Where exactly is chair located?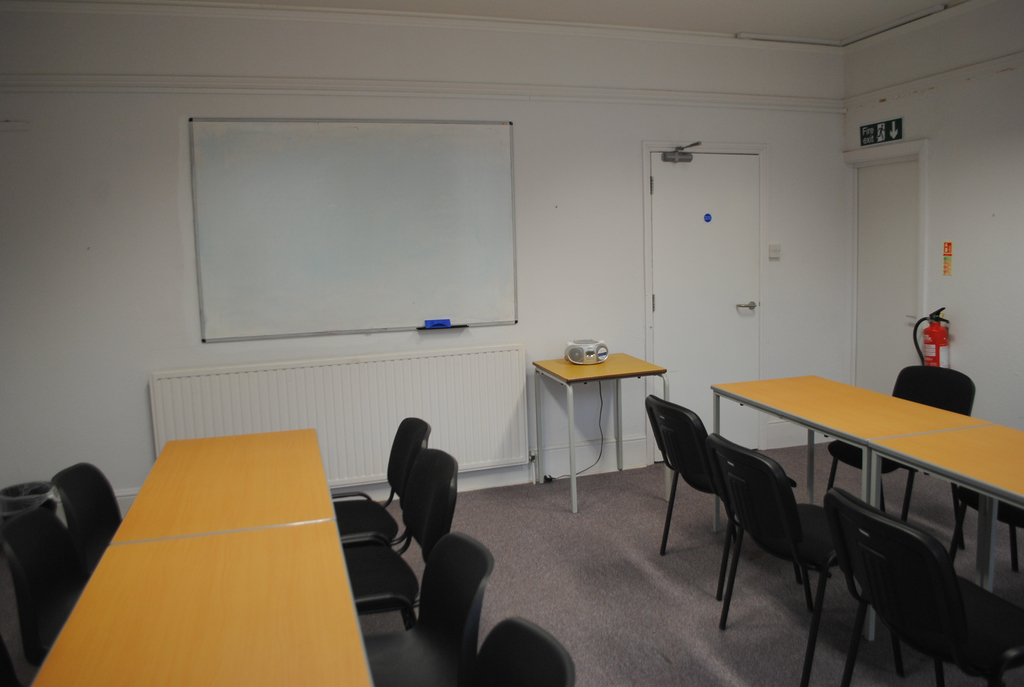
Its bounding box is box(53, 457, 127, 557).
